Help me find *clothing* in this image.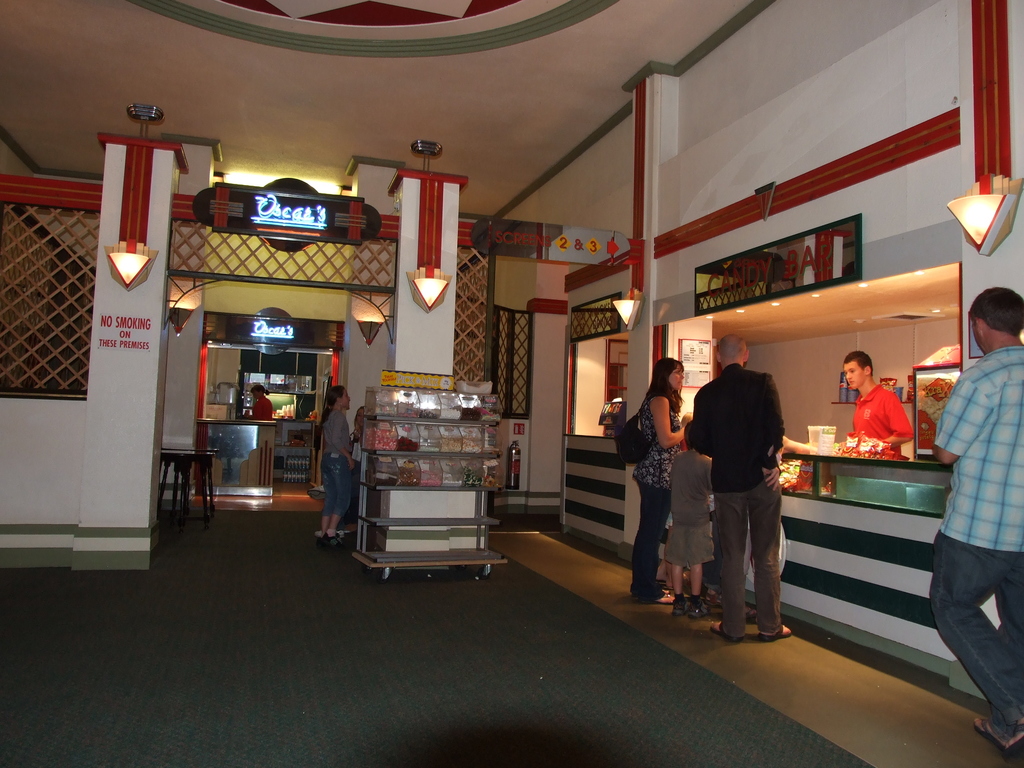
Found it: {"left": 253, "top": 394, "right": 278, "bottom": 421}.
